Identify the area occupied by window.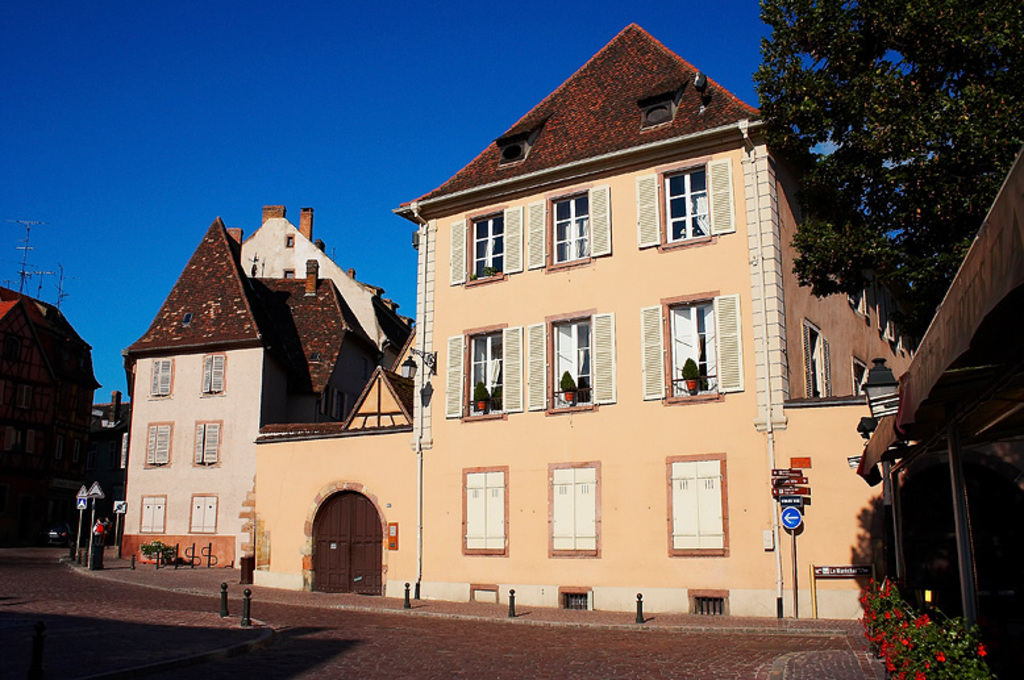
Area: [x1=196, y1=417, x2=218, y2=471].
